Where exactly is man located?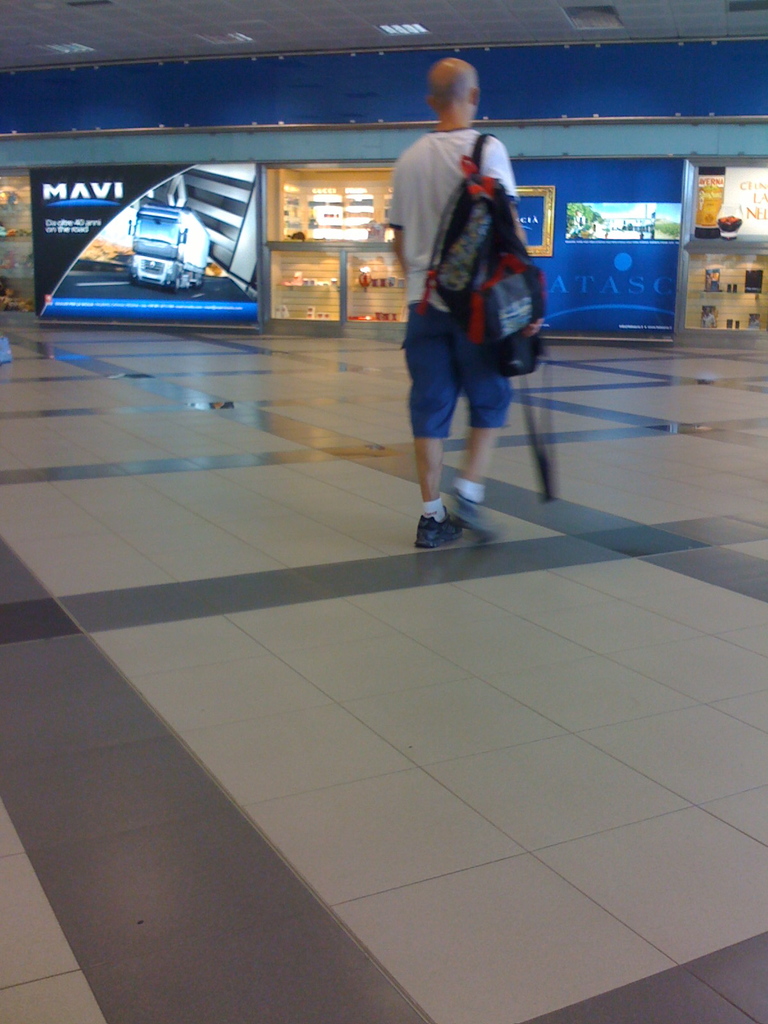
Its bounding box is <region>383, 65, 547, 543</region>.
